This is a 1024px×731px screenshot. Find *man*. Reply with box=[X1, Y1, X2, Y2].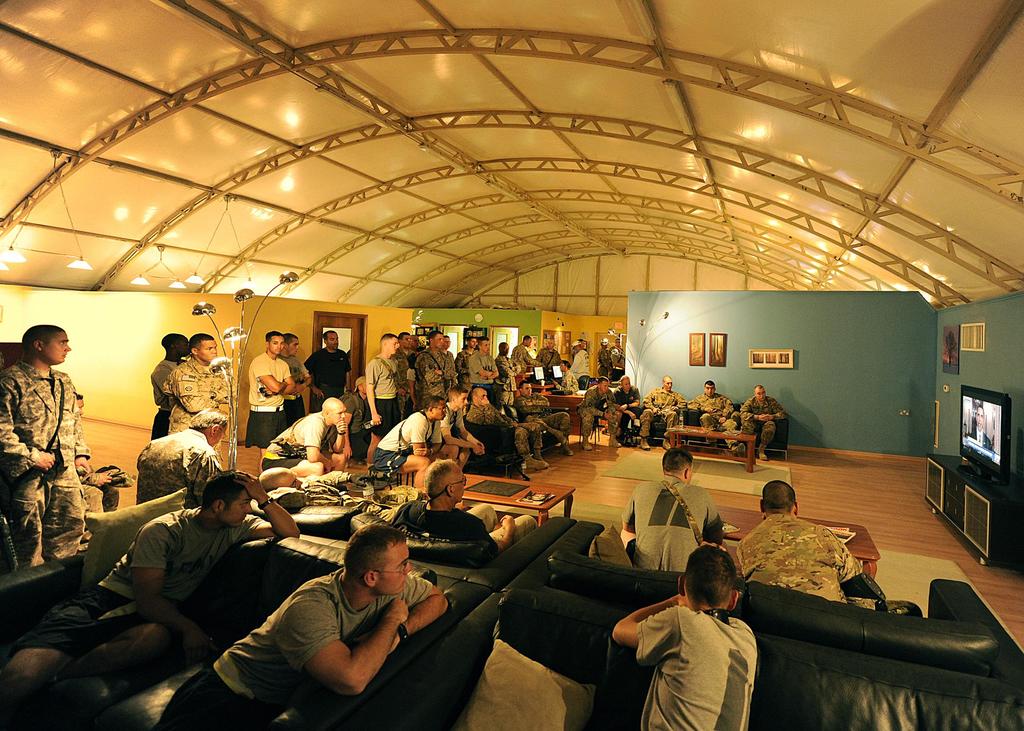
box=[964, 403, 993, 452].
